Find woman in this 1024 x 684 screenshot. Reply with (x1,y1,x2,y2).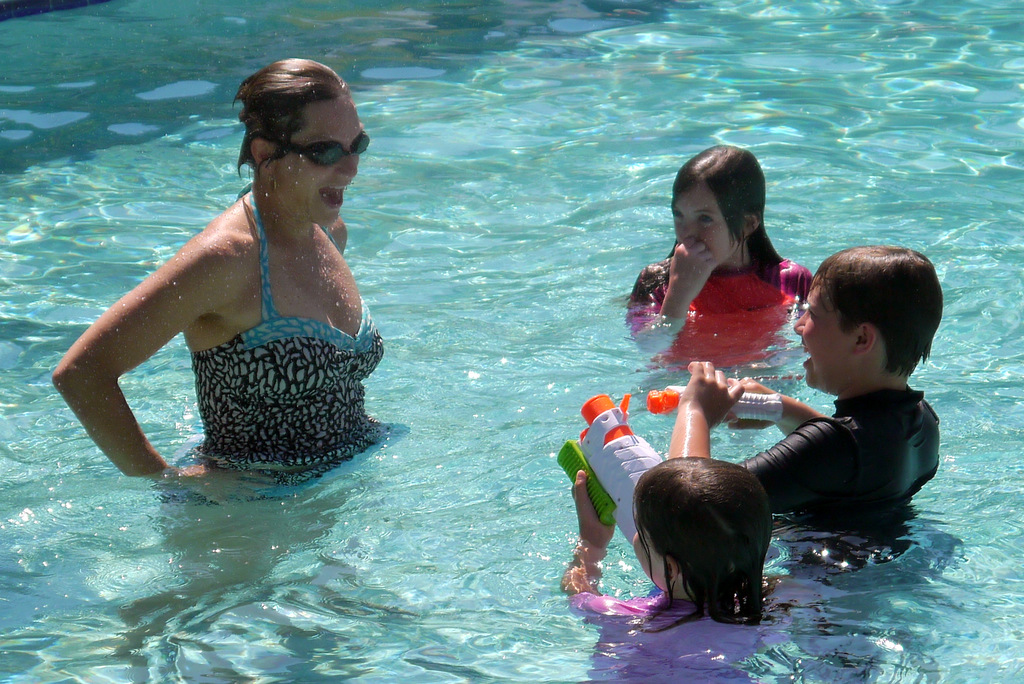
(68,49,385,513).
